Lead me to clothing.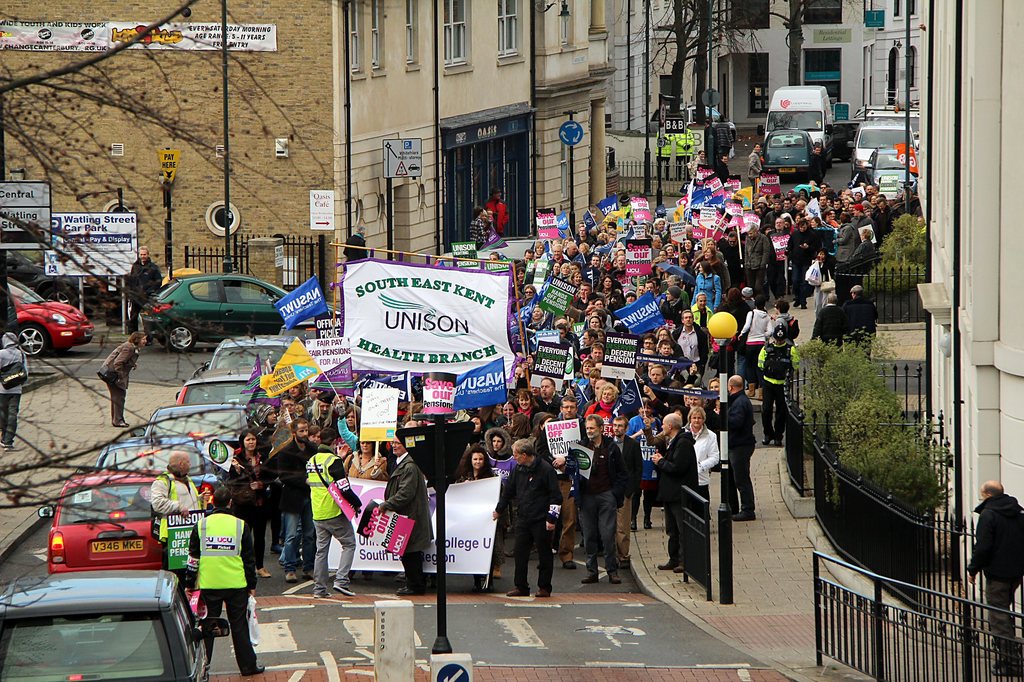
Lead to box(0, 331, 26, 444).
